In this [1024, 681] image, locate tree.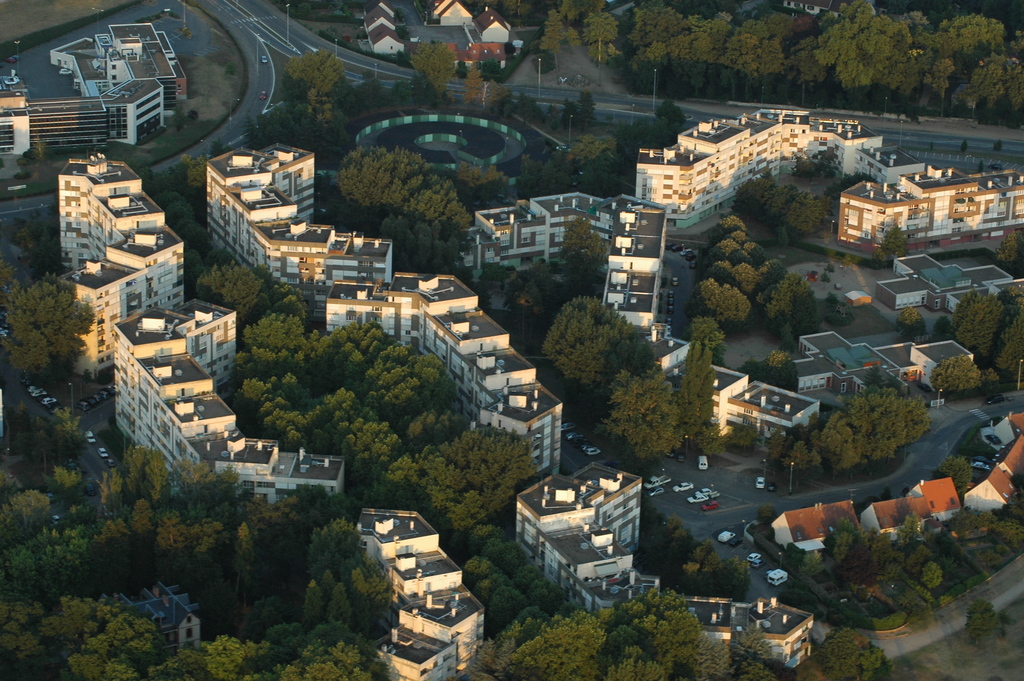
Bounding box: (x1=229, y1=523, x2=254, y2=620).
